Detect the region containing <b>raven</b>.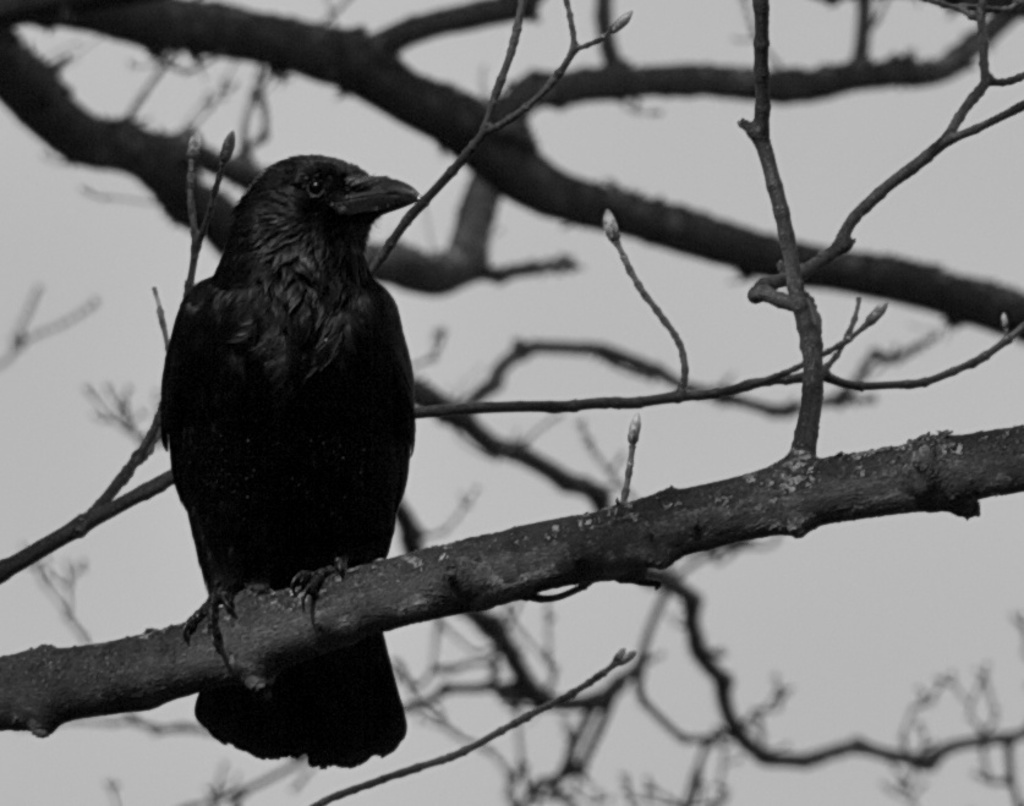
142,139,431,774.
